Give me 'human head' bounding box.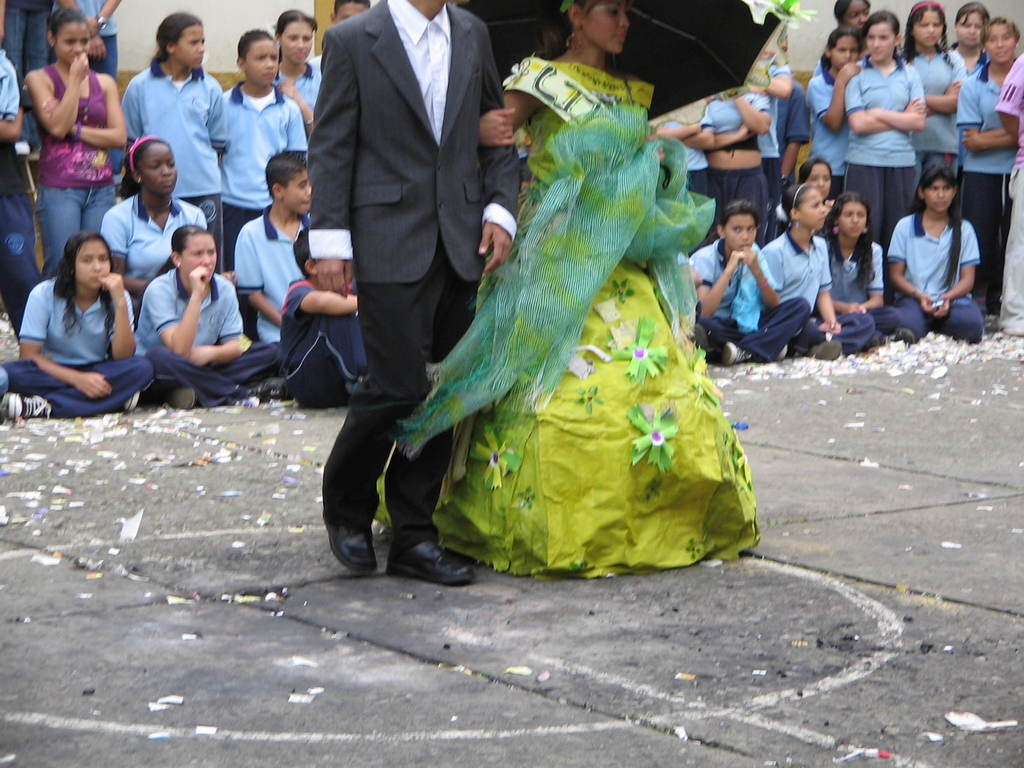
box=[264, 150, 314, 216].
